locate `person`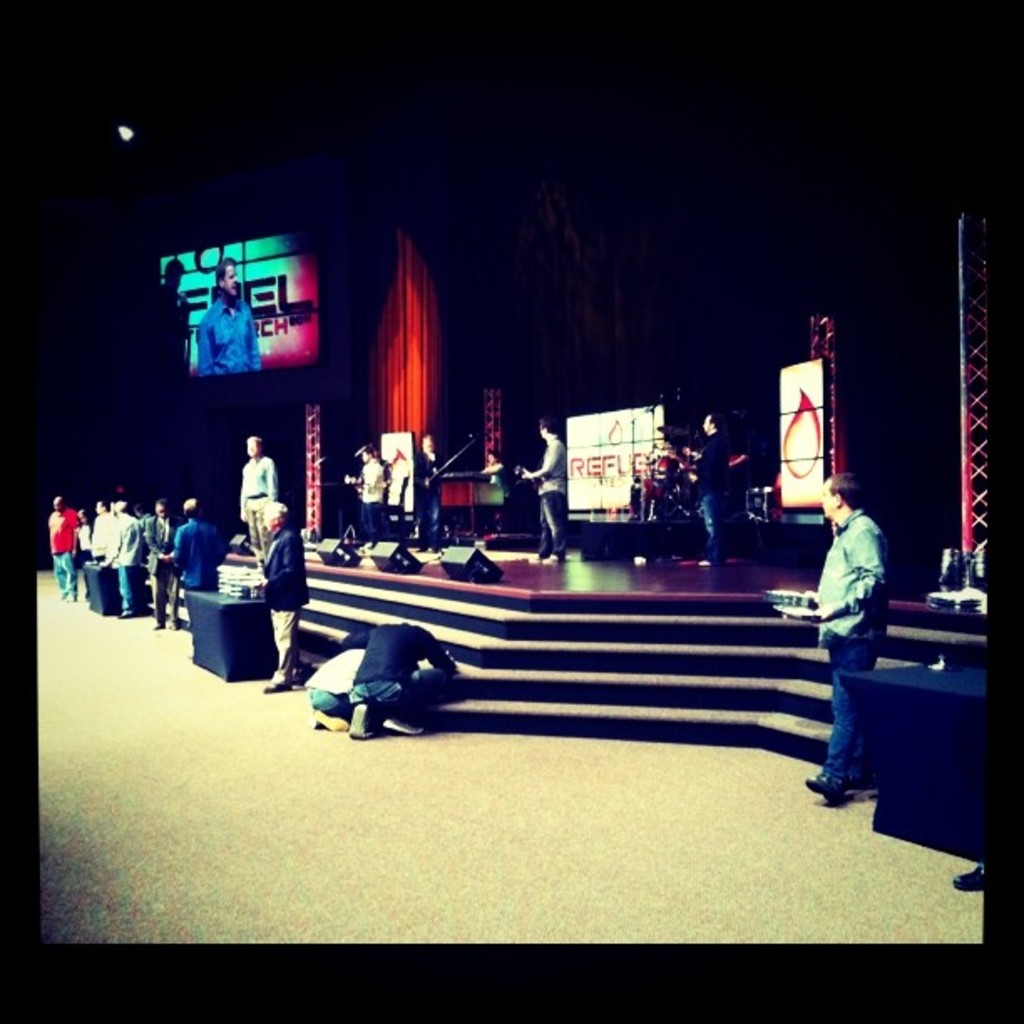
l=325, t=617, r=463, b=741
